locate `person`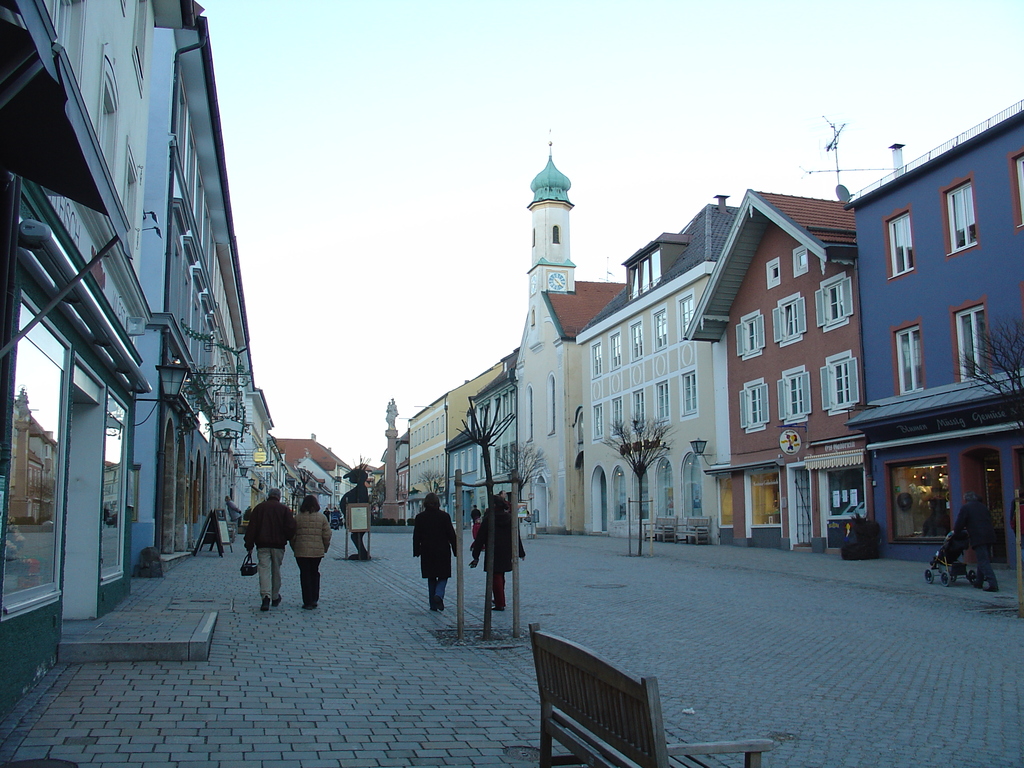
rect(928, 524, 964, 564)
